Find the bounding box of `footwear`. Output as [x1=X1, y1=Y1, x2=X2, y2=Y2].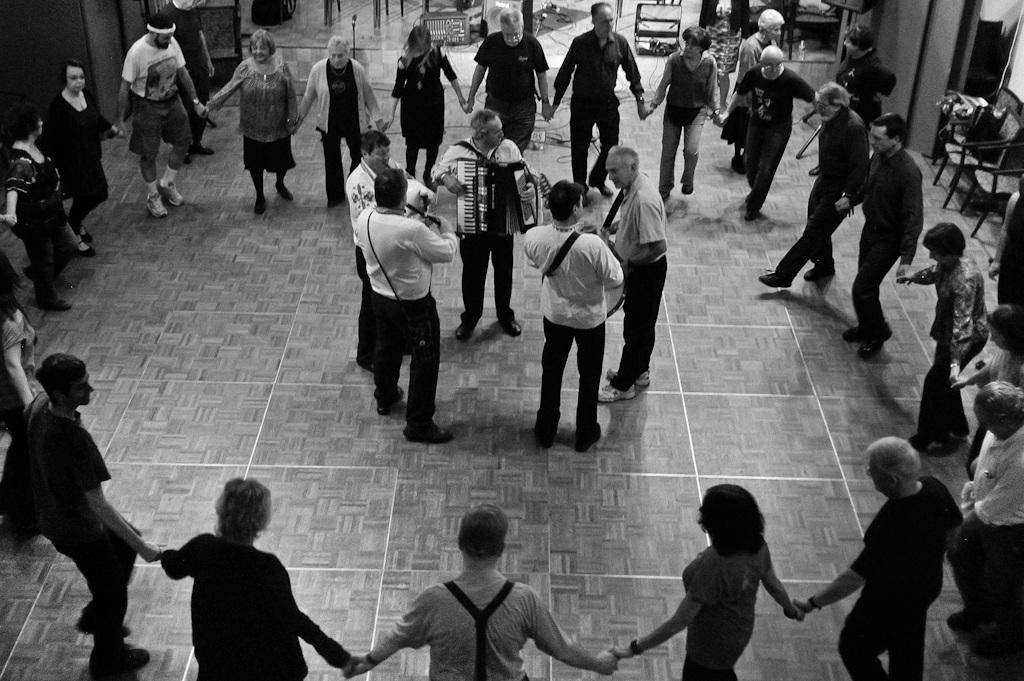
[x1=81, y1=641, x2=153, y2=677].
